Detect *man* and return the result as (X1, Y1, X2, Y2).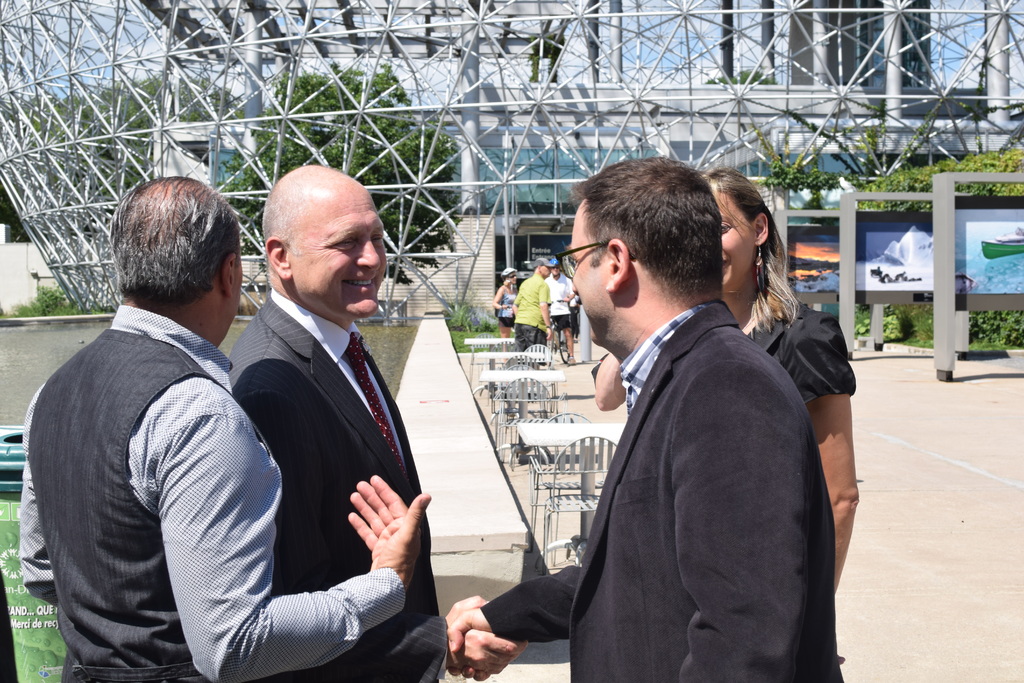
(541, 255, 582, 366).
